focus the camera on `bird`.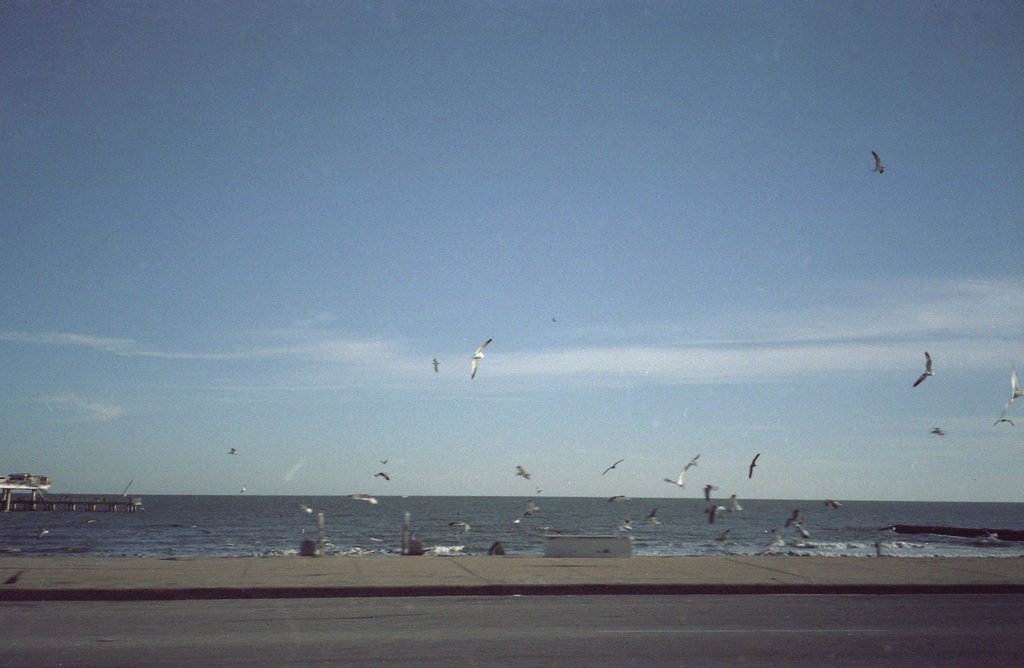
Focus region: x1=702, y1=503, x2=724, y2=526.
